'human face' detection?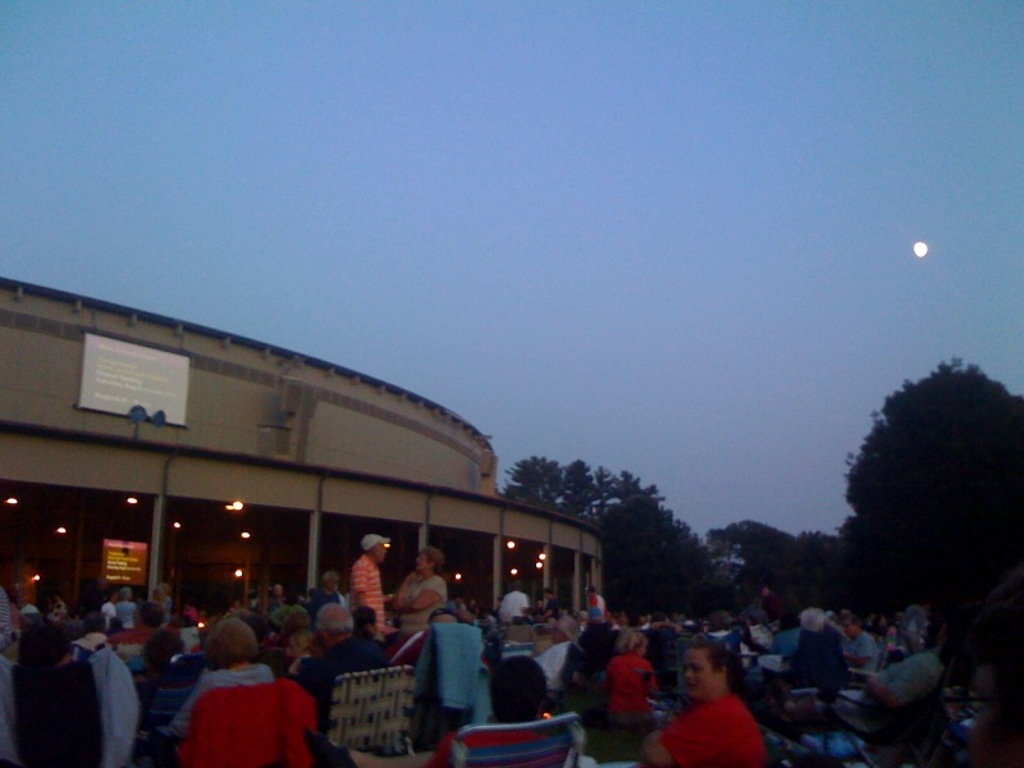
413,556,430,576
